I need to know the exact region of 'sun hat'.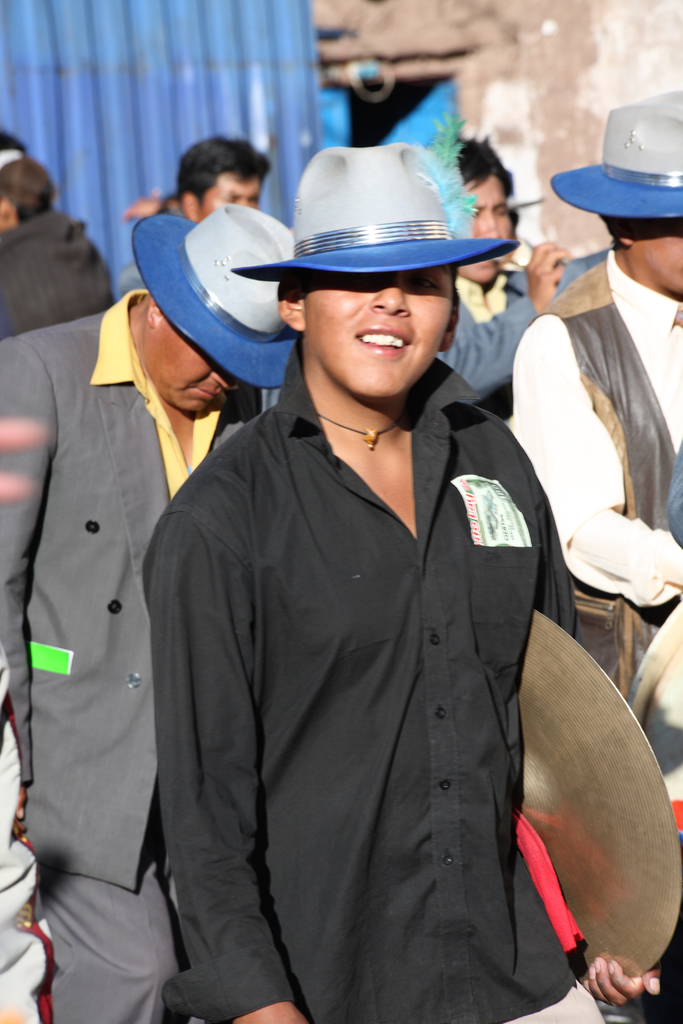
Region: bbox(226, 141, 527, 283).
